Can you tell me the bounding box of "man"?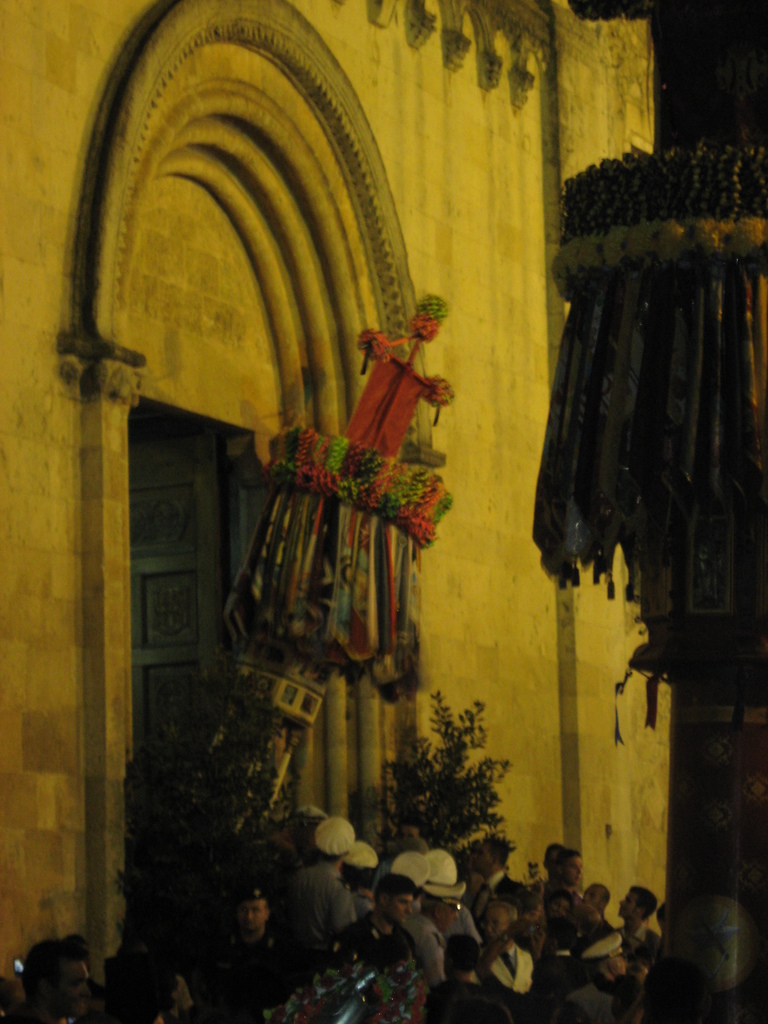
pyautogui.locateOnScreen(326, 858, 420, 1023).
